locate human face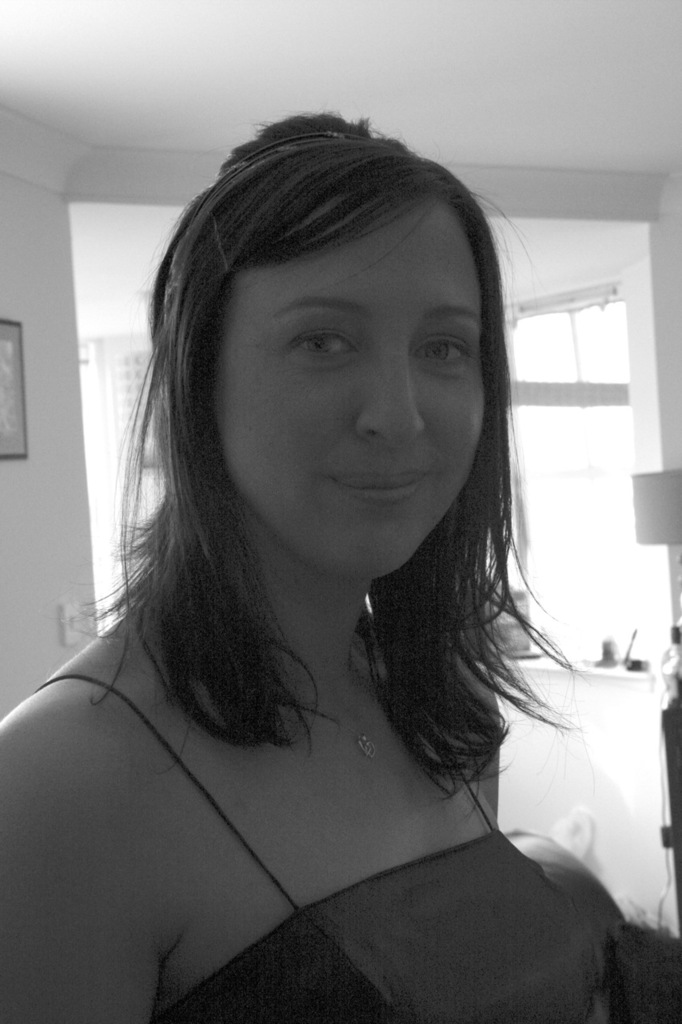
[left=233, top=215, right=500, bottom=606]
